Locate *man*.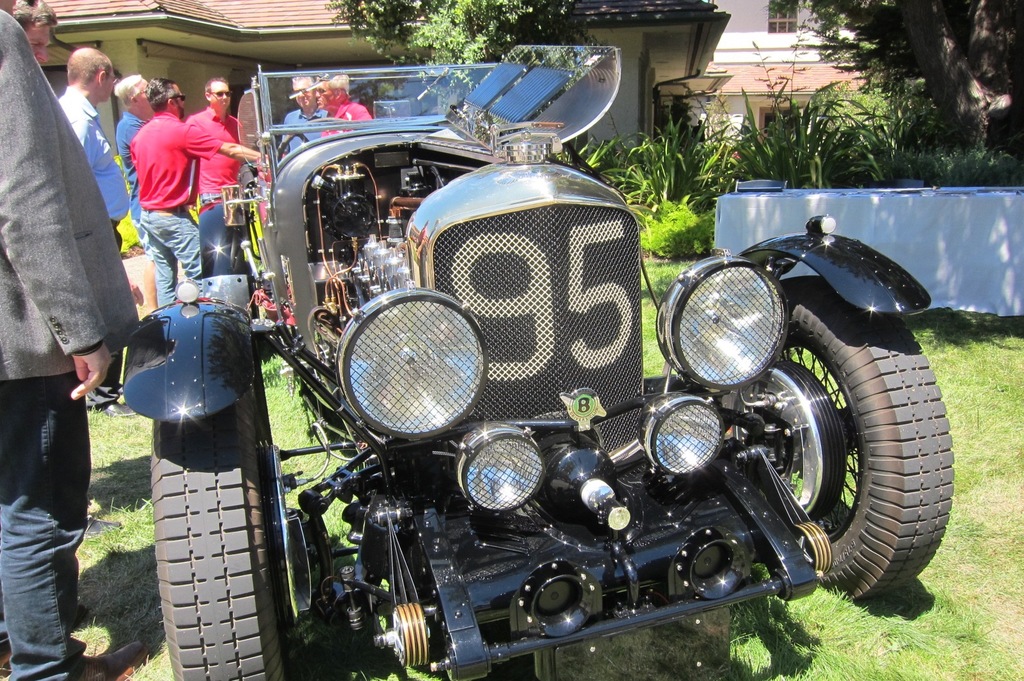
Bounding box: left=268, top=66, right=321, bottom=153.
